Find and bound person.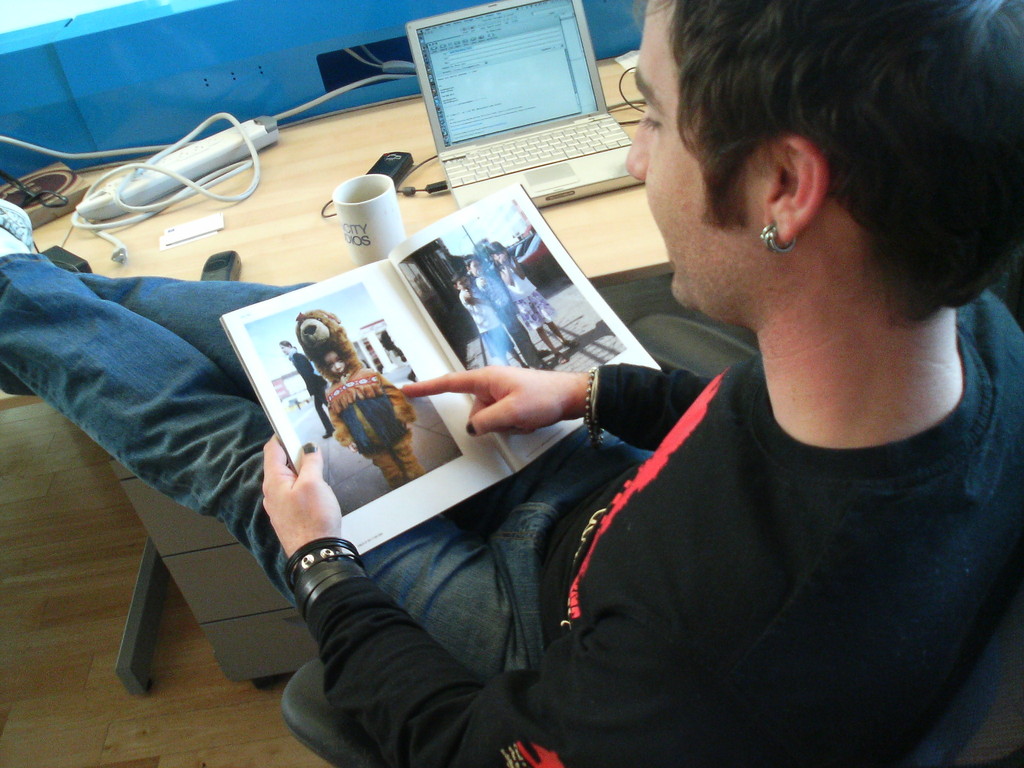
Bound: region(485, 240, 591, 362).
